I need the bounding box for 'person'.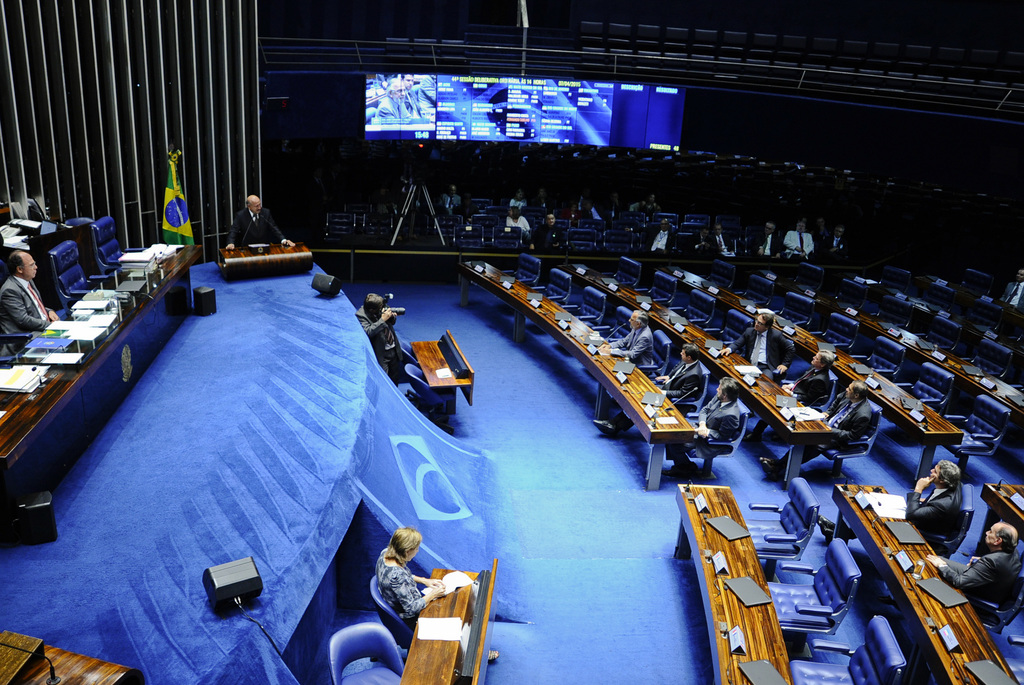
Here it is: {"left": 659, "top": 377, "right": 744, "bottom": 482}.
